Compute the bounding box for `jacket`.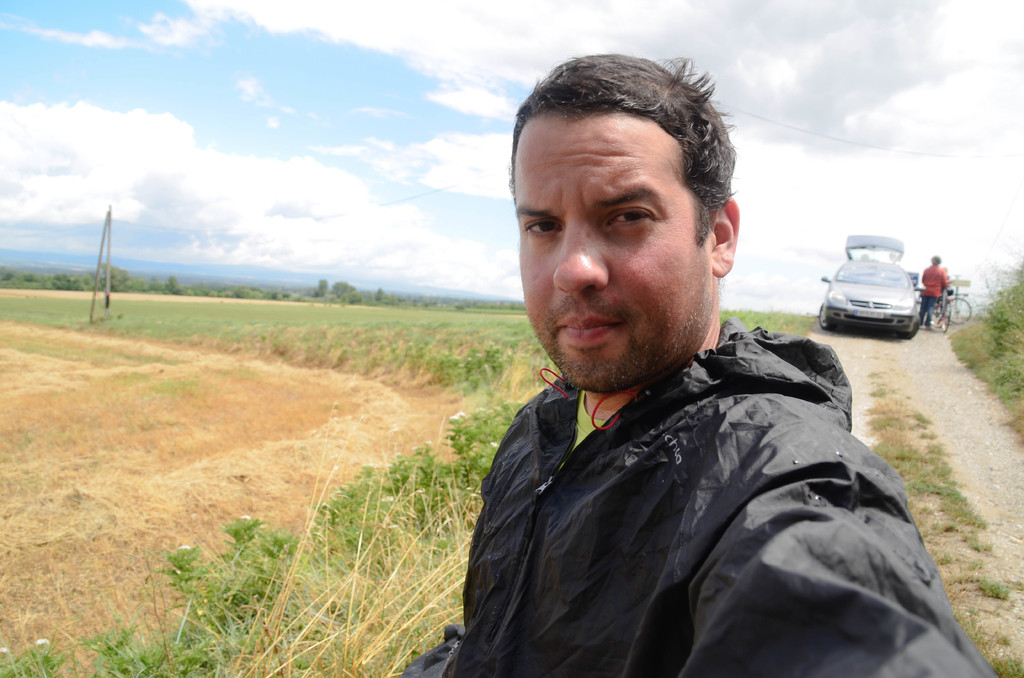
box(417, 299, 944, 677).
